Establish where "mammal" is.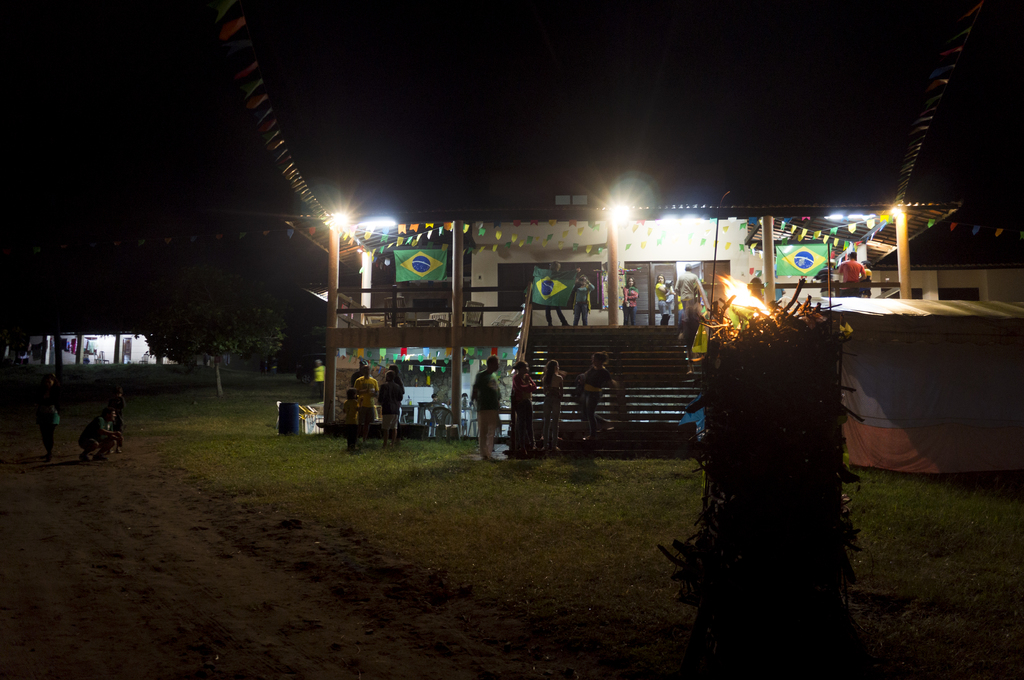
Established at (509,361,534,457).
